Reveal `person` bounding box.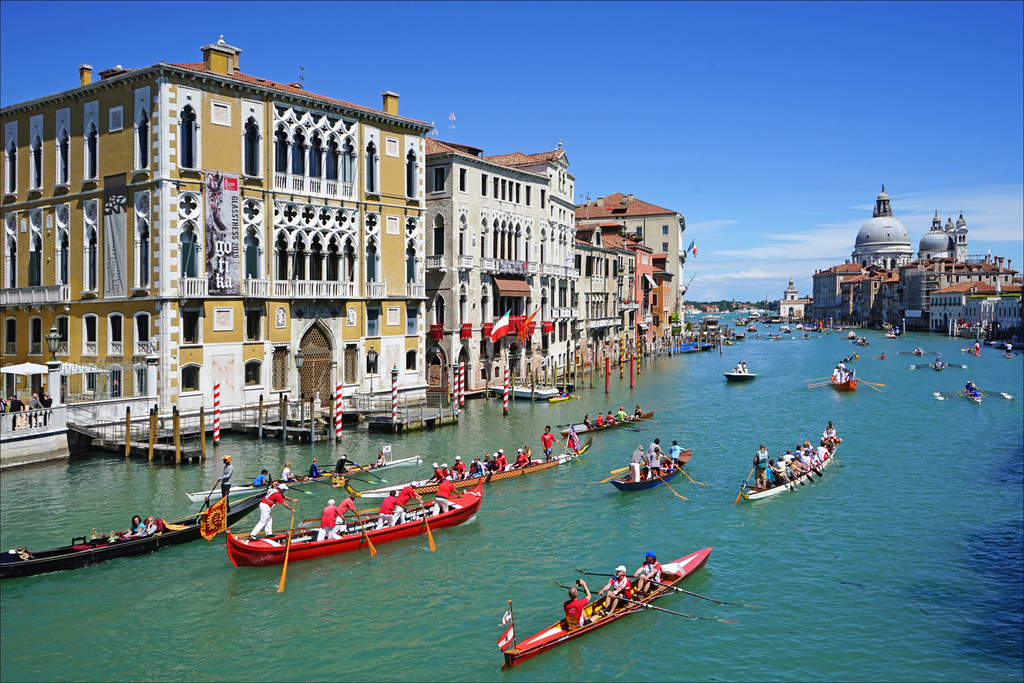
Revealed: box=[561, 388, 570, 397].
